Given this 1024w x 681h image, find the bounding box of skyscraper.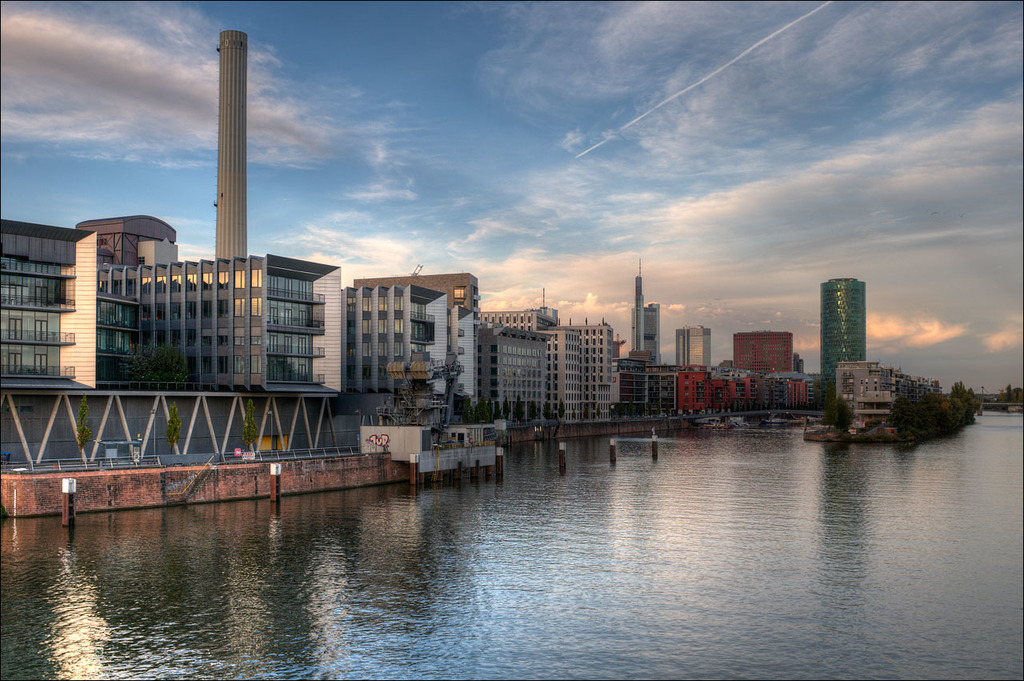
BBox(726, 330, 794, 383).
